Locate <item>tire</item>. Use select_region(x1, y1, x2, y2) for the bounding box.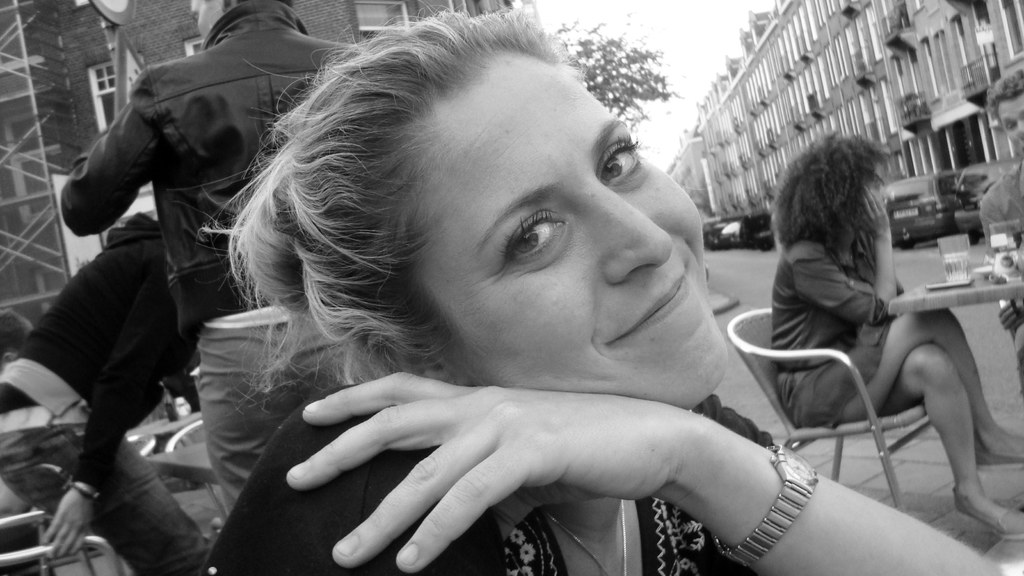
select_region(970, 229, 984, 249).
